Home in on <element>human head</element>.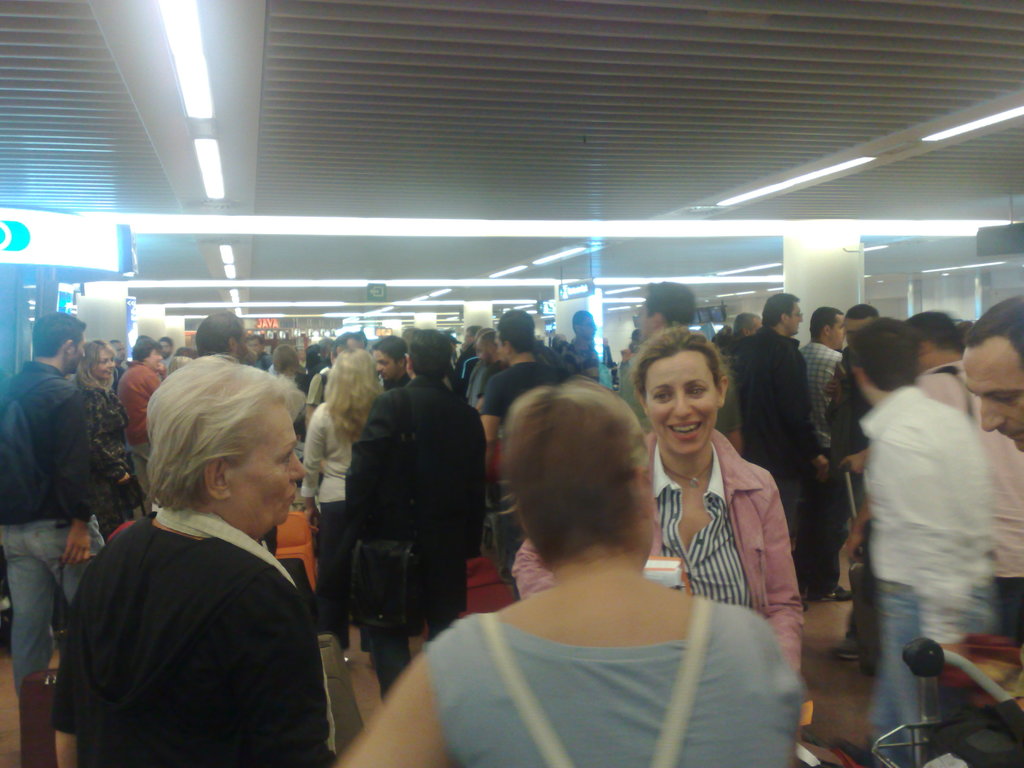
Homed in at x1=196 y1=310 x2=248 y2=364.
